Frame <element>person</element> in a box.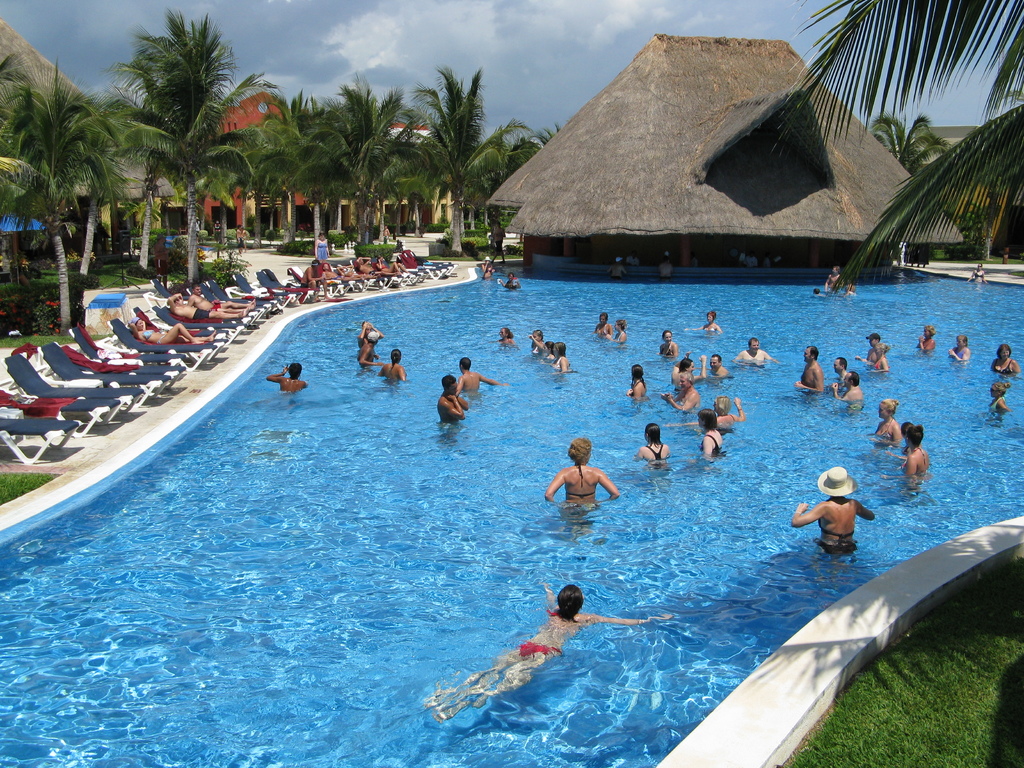
<region>717, 394, 741, 429</region>.
